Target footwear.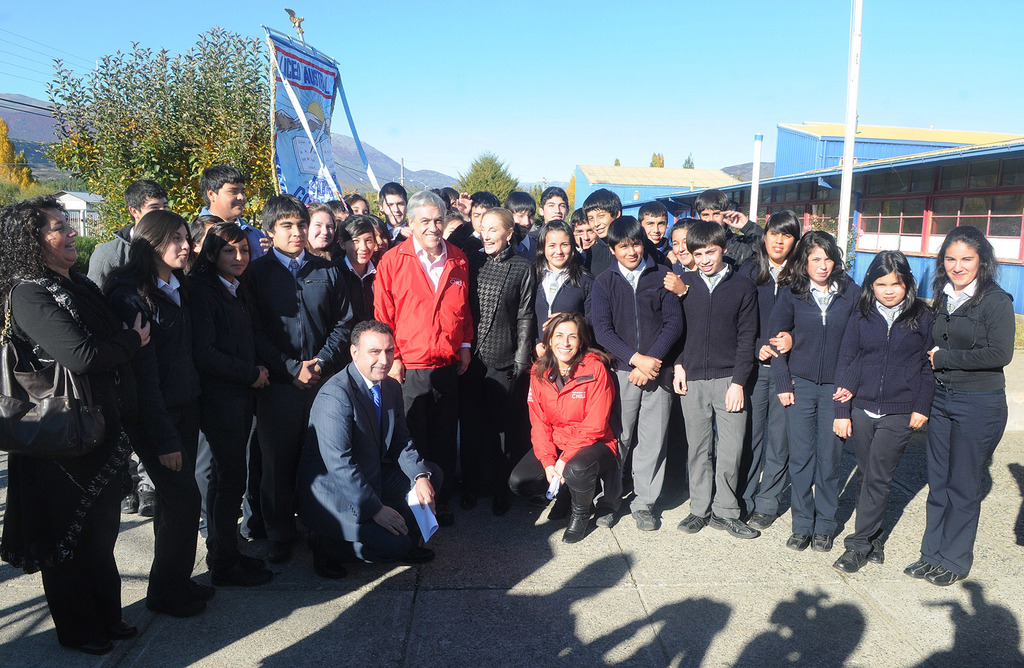
Target region: box=[561, 512, 590, 545].
